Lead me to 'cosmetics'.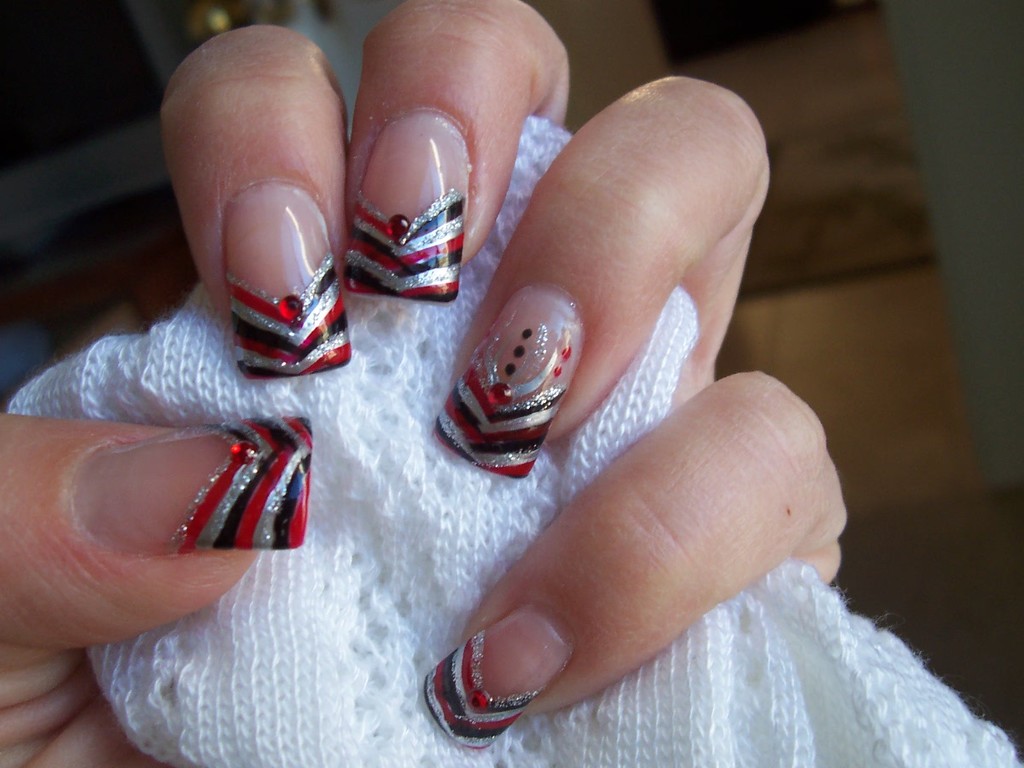
Lead to detection(428, 268, 585, 493).
